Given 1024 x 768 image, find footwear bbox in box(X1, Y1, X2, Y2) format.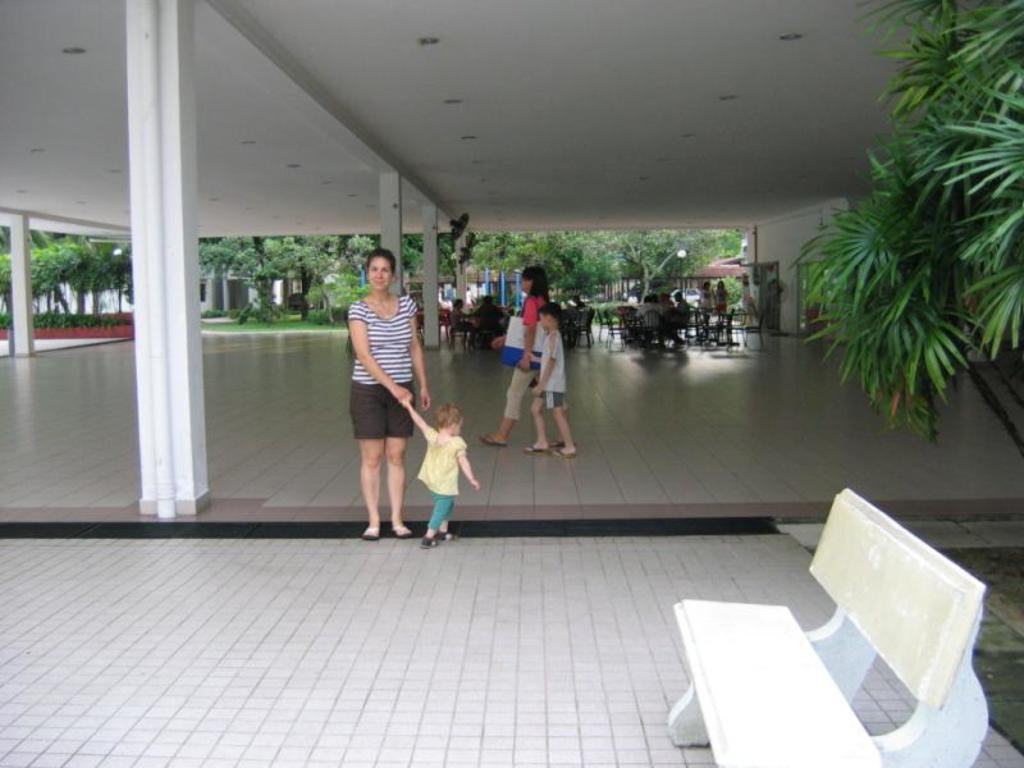
box(480, 435, 508, 447).
